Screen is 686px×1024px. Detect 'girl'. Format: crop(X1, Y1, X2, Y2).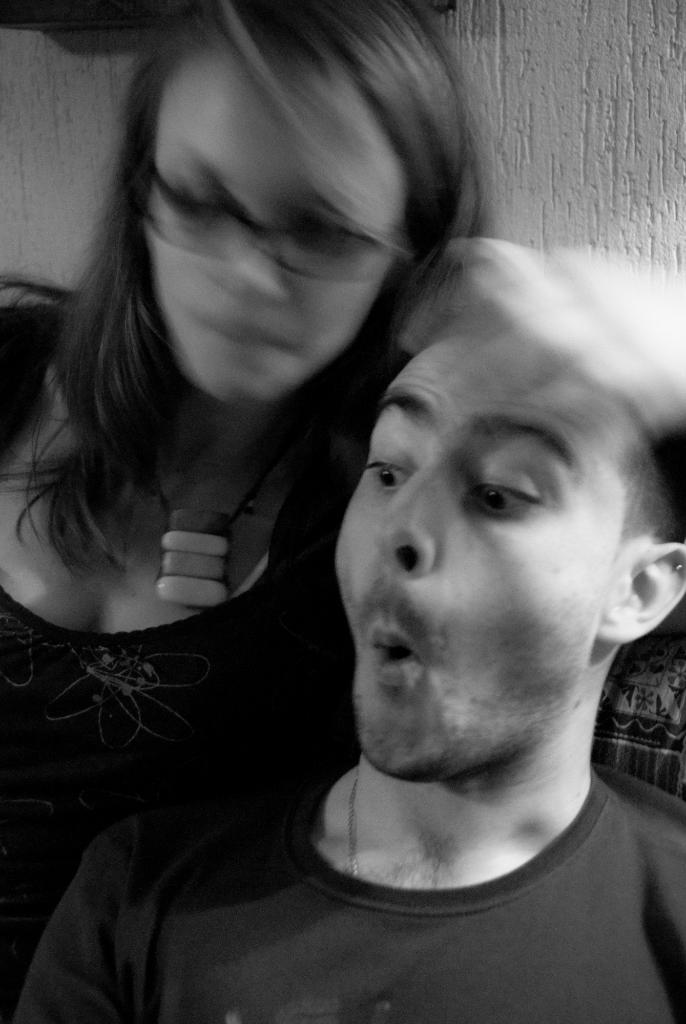
crop(0, 0, 487, 1011).
